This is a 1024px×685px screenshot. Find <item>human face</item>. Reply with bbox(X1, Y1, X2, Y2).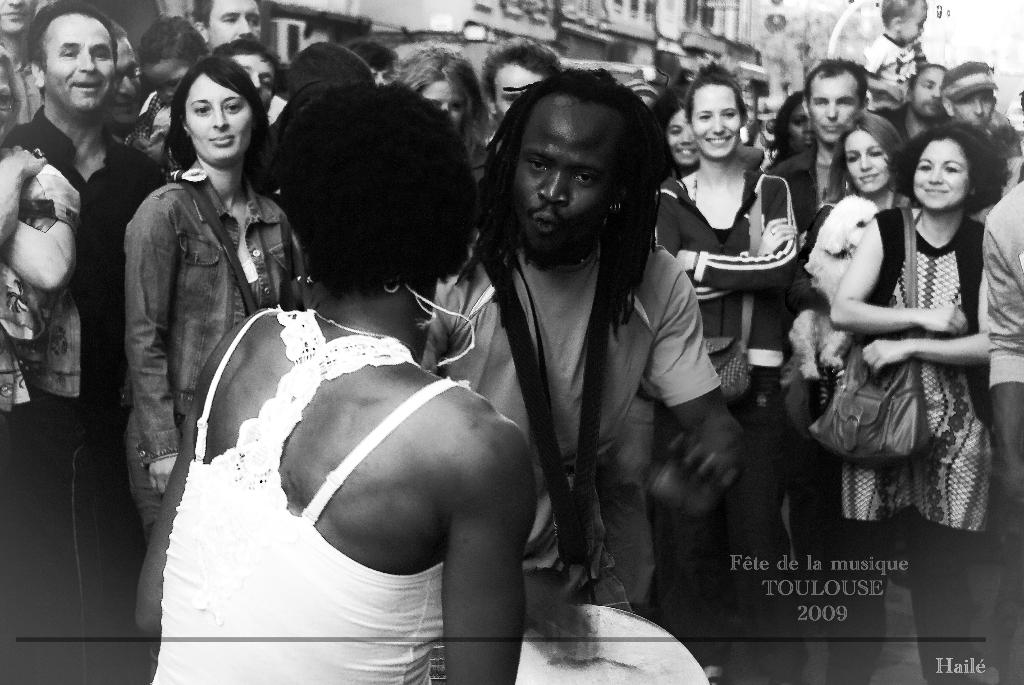
bbox(691, 83, 740, 158).
